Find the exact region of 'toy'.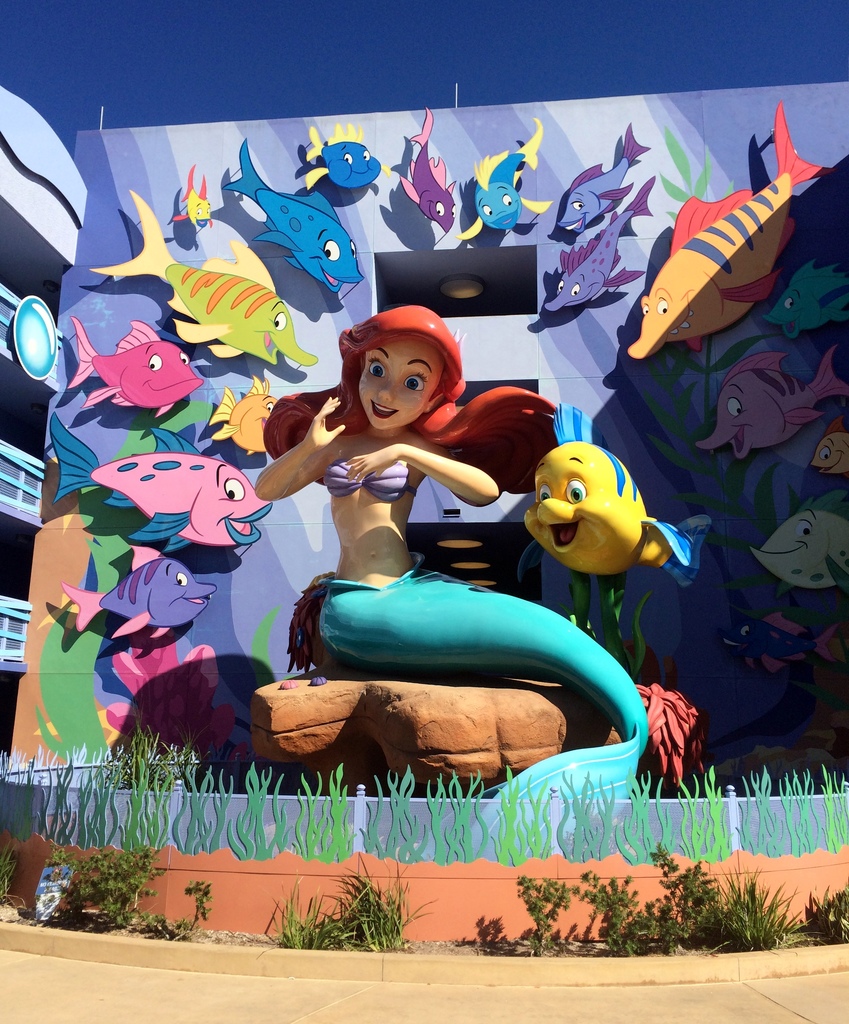
Exact region: (60,312,205,415).
